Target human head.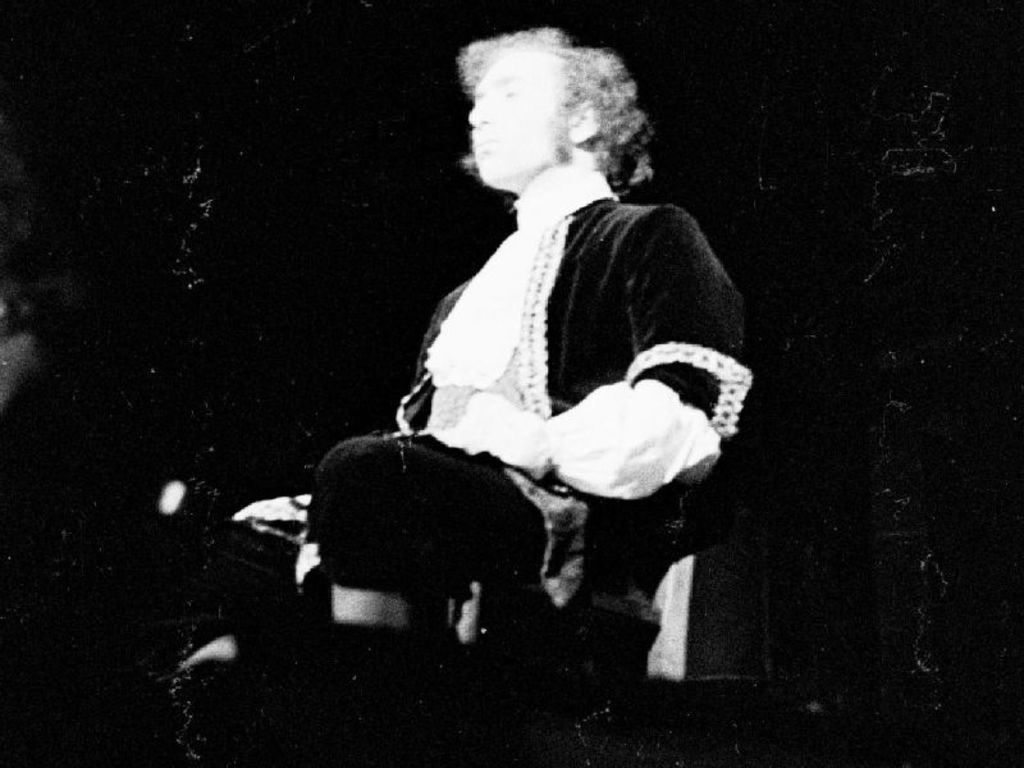
Target region: detection(433, 24, 678, 221).
